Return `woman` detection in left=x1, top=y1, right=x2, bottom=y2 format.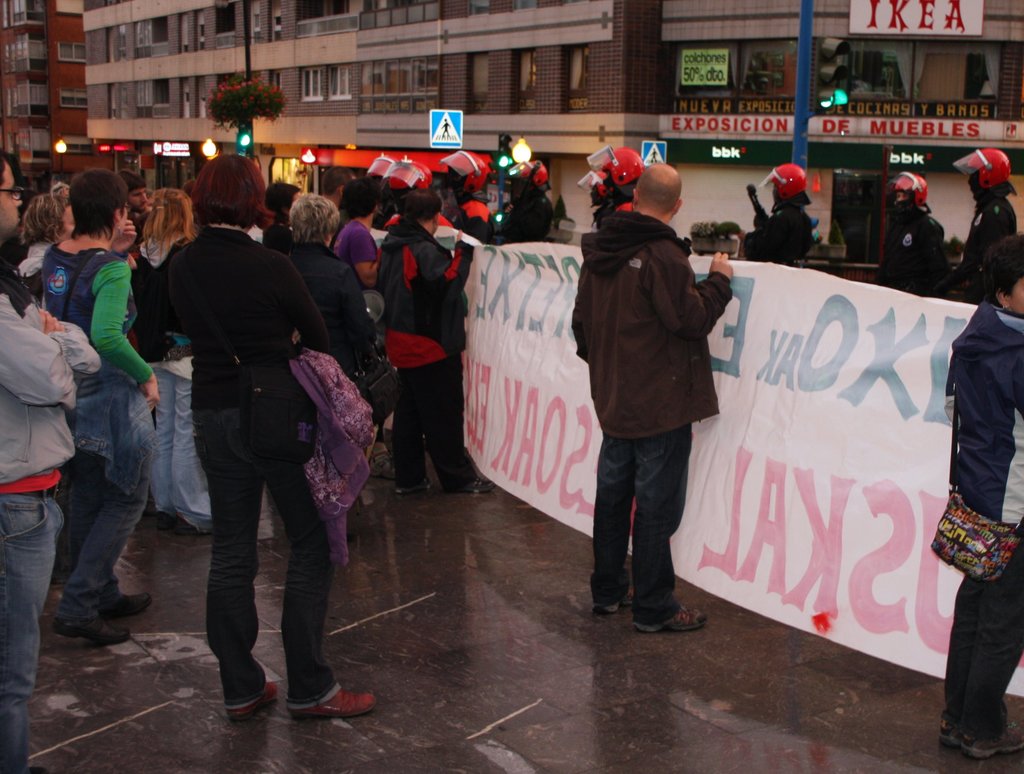
left=17, top=186, right=73, bottom=292.
